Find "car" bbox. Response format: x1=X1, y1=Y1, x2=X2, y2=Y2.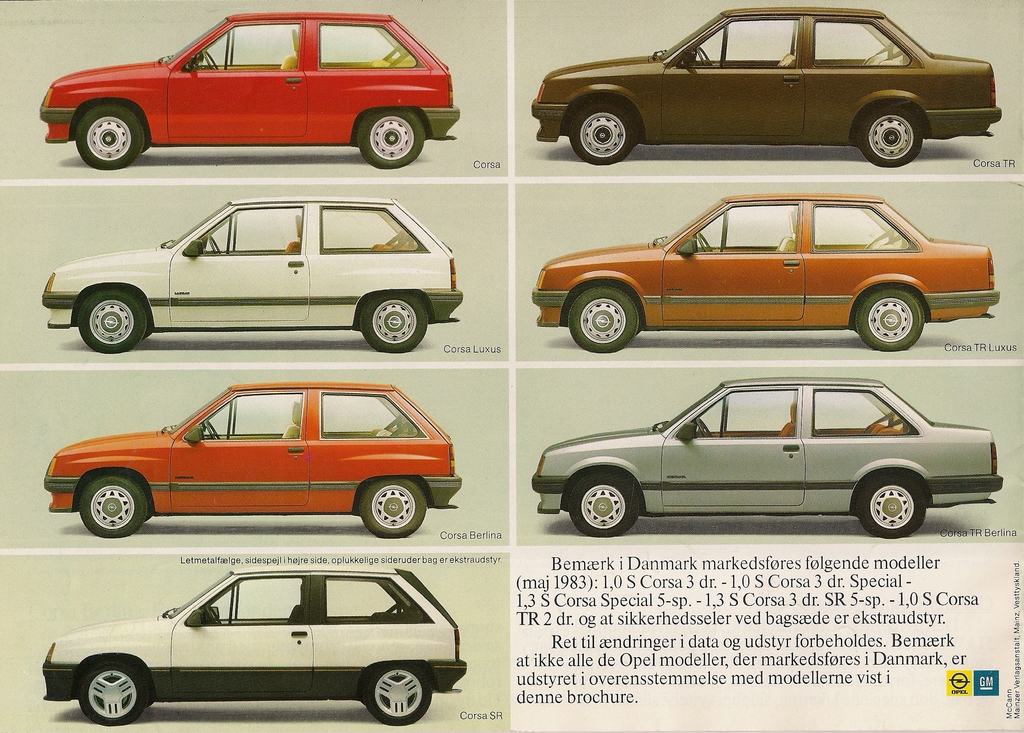
x1=531, y1=196, x2=999, y2=356.
